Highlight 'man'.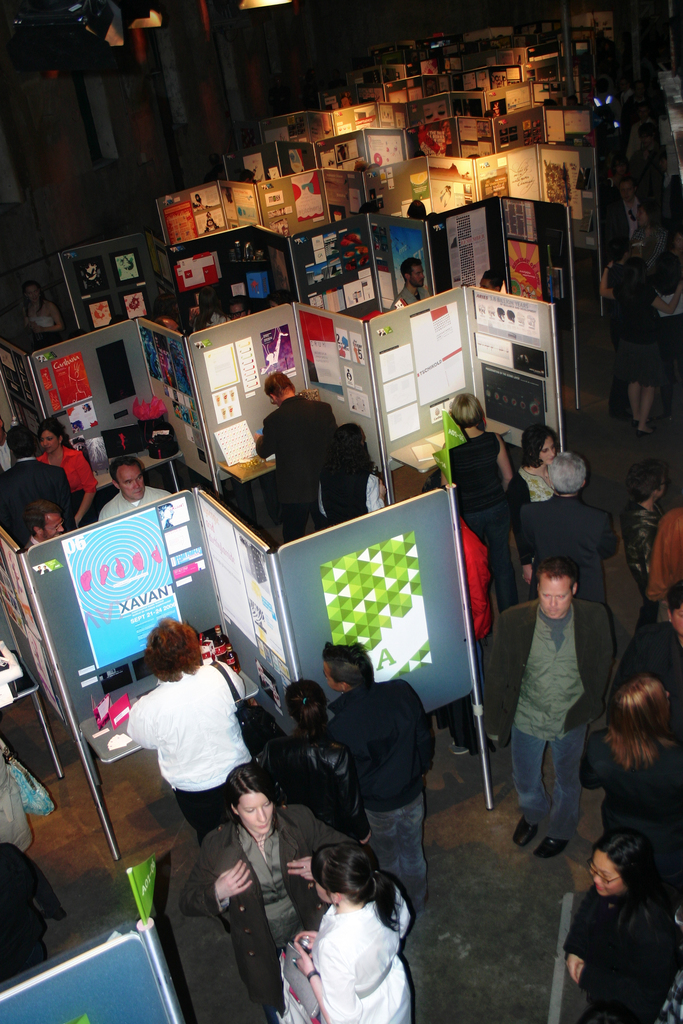
Highlighted region: region(327, 638, 432, 920).
